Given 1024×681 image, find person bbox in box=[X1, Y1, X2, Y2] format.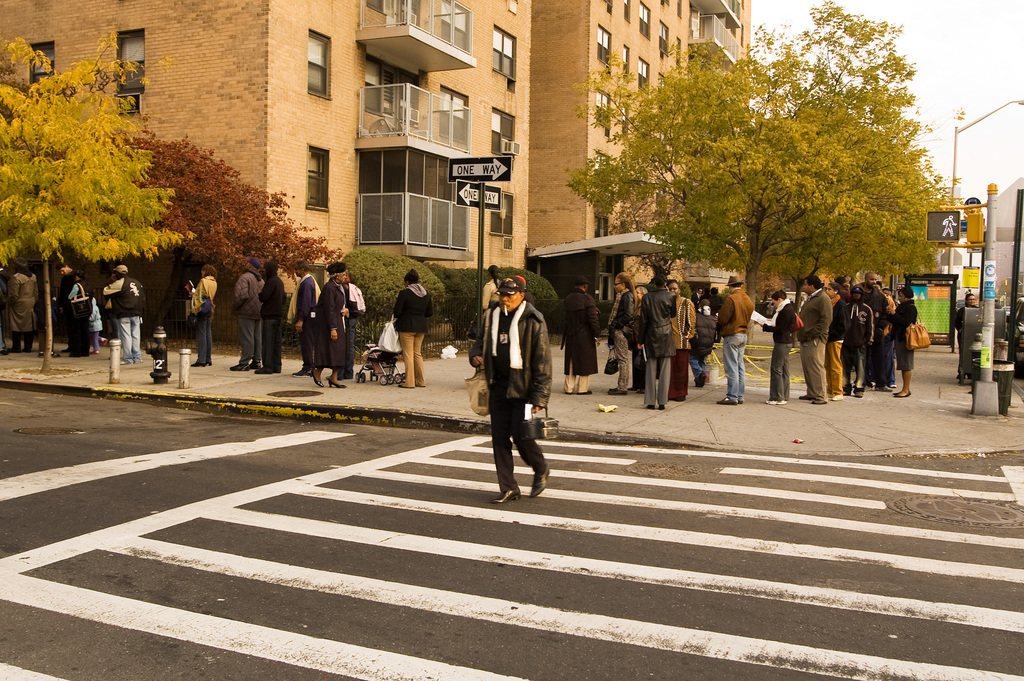
box=[195, 266, 218, 366].
